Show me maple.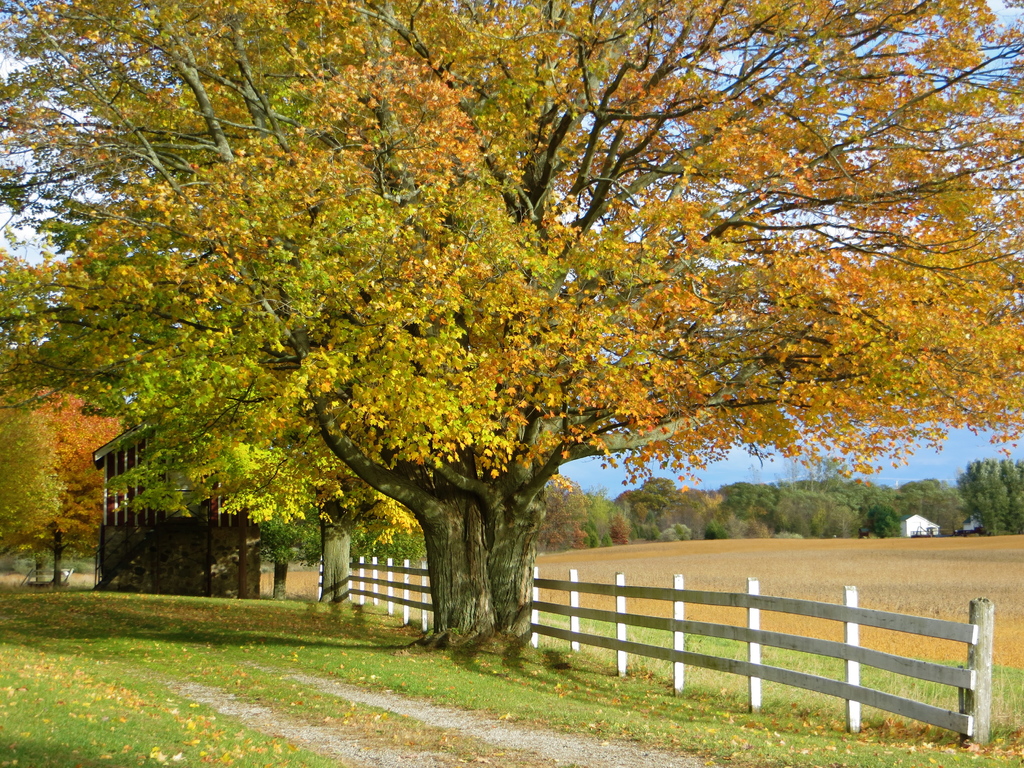
maple is here: (x1=97, y1=284, x2=384, y2=608).
